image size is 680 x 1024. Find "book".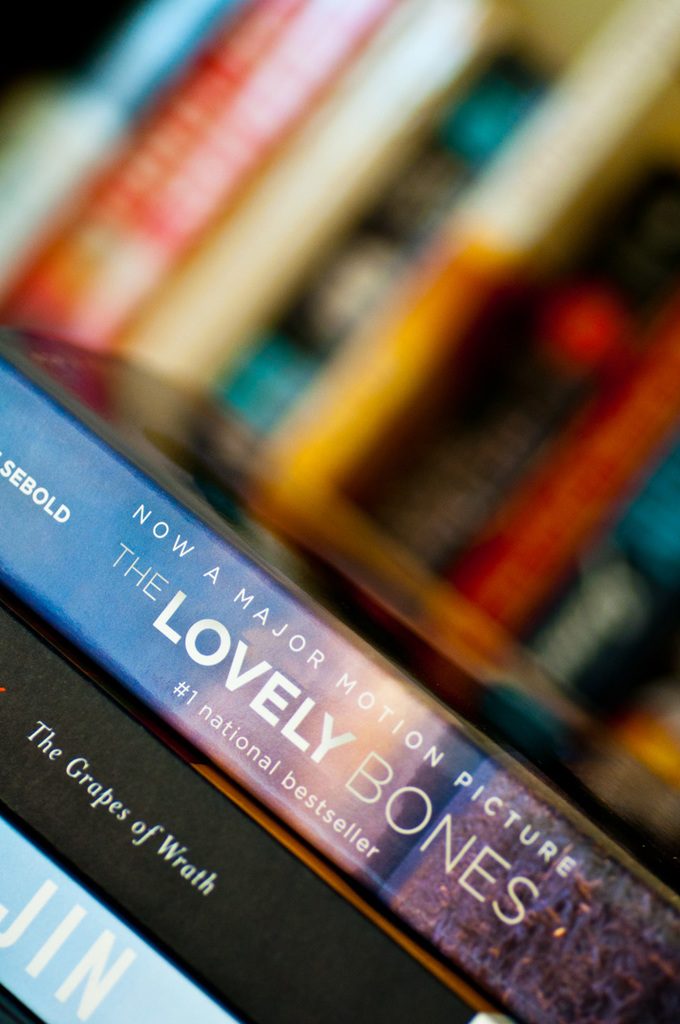
box(3, 813, 233, 1023).
